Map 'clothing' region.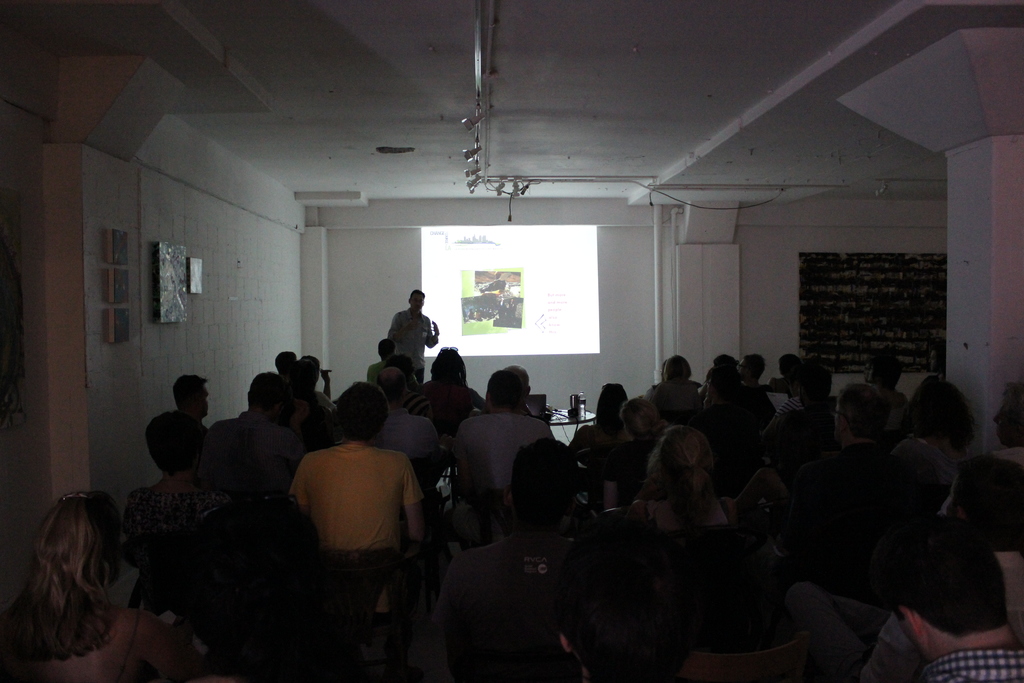
Mapped to select_region(200, 399, 326, 494).
